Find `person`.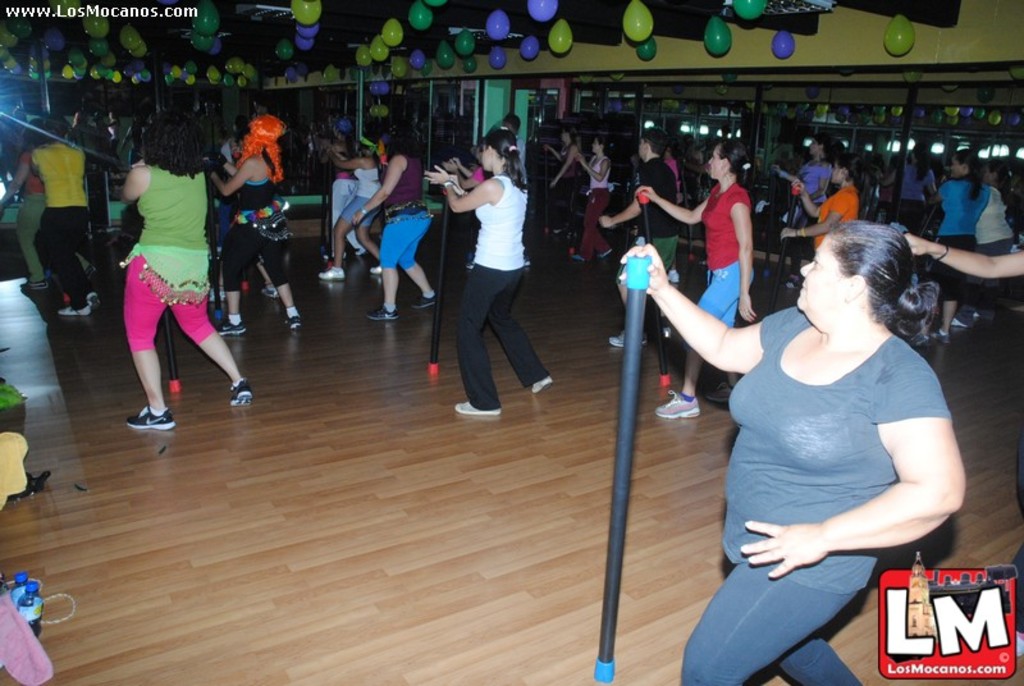
(623, 212, 957, 662).
